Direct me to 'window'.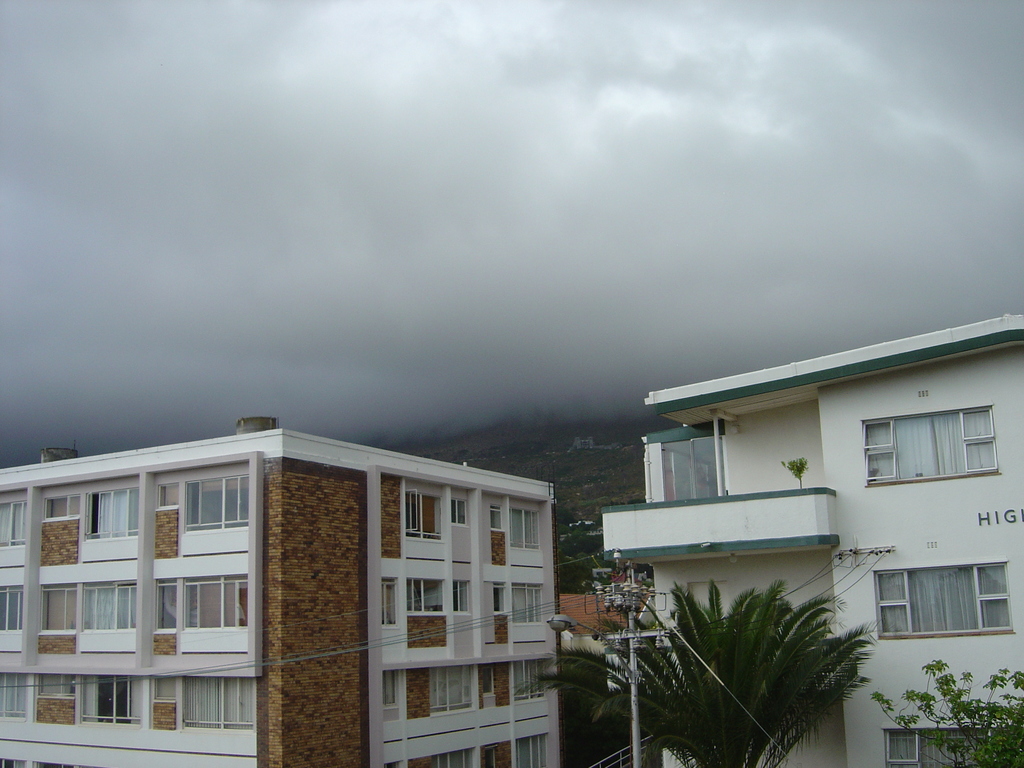
Direction: detection(82, 488, 139, 541).
